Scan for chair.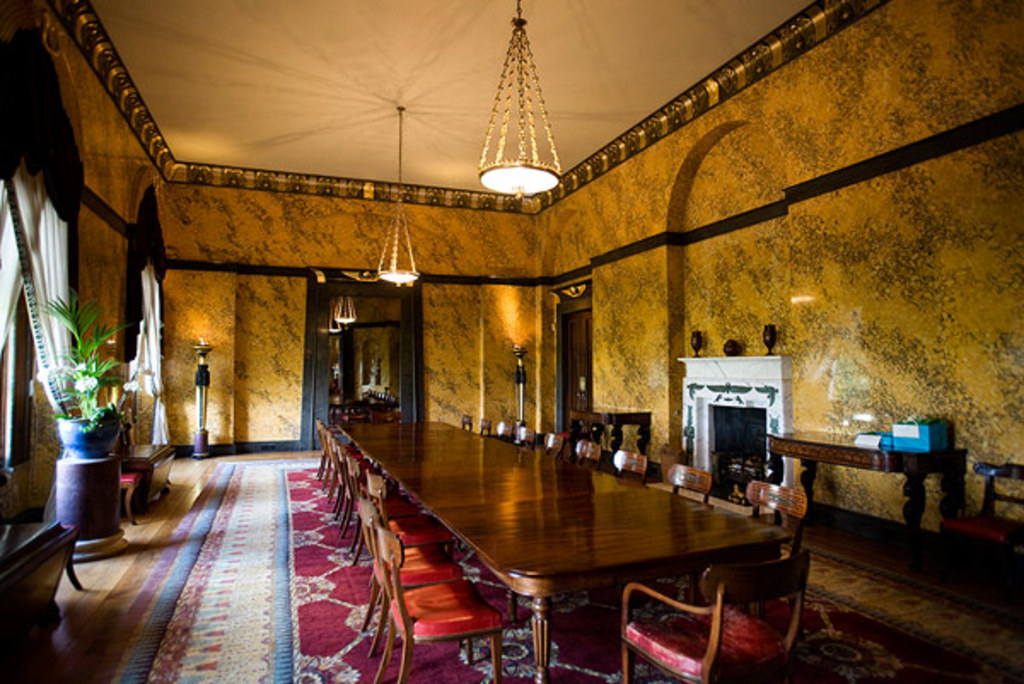
Scan result: left=572, top=438, right=604, bottom=466.
